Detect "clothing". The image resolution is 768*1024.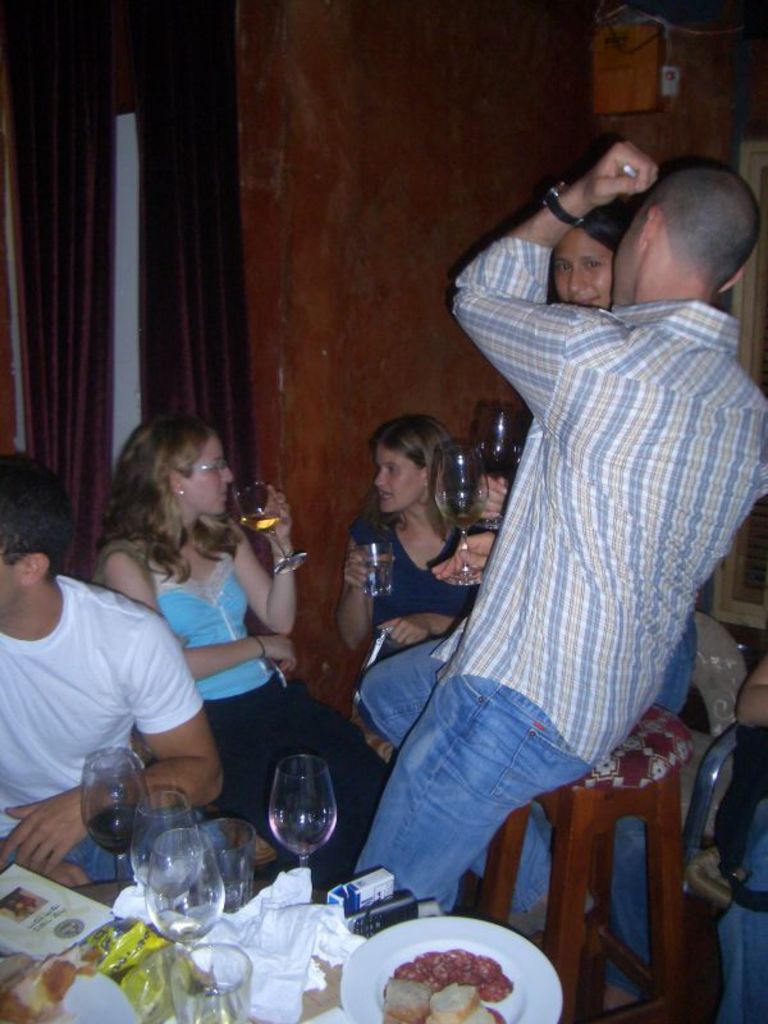
region(348, 512, 500, 741).
